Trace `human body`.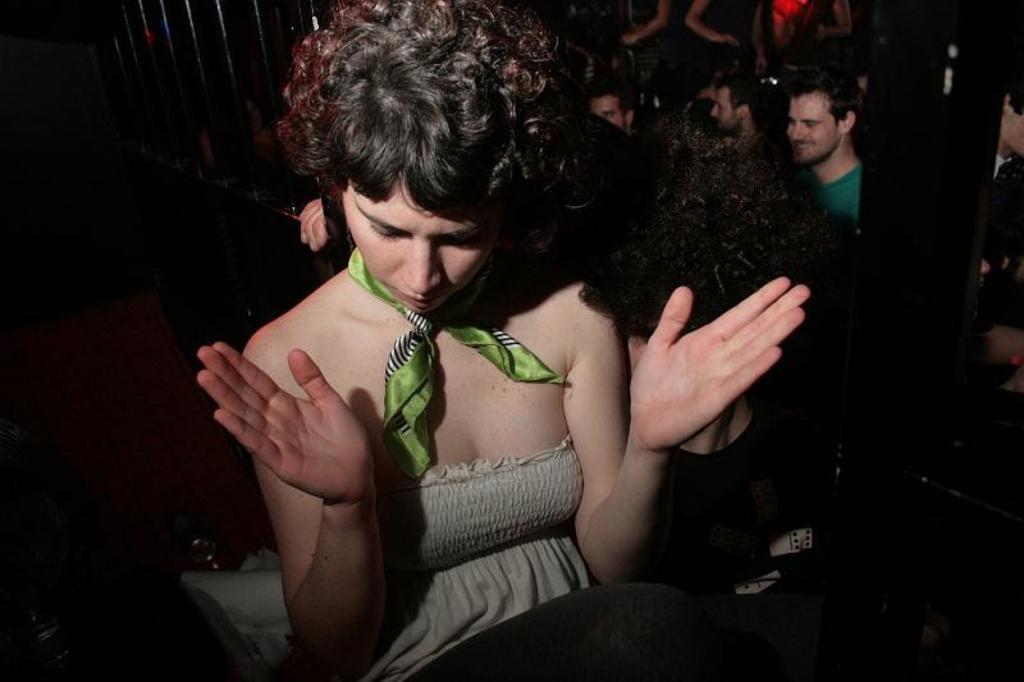
Traced to region(620, 0, 669, 55).
